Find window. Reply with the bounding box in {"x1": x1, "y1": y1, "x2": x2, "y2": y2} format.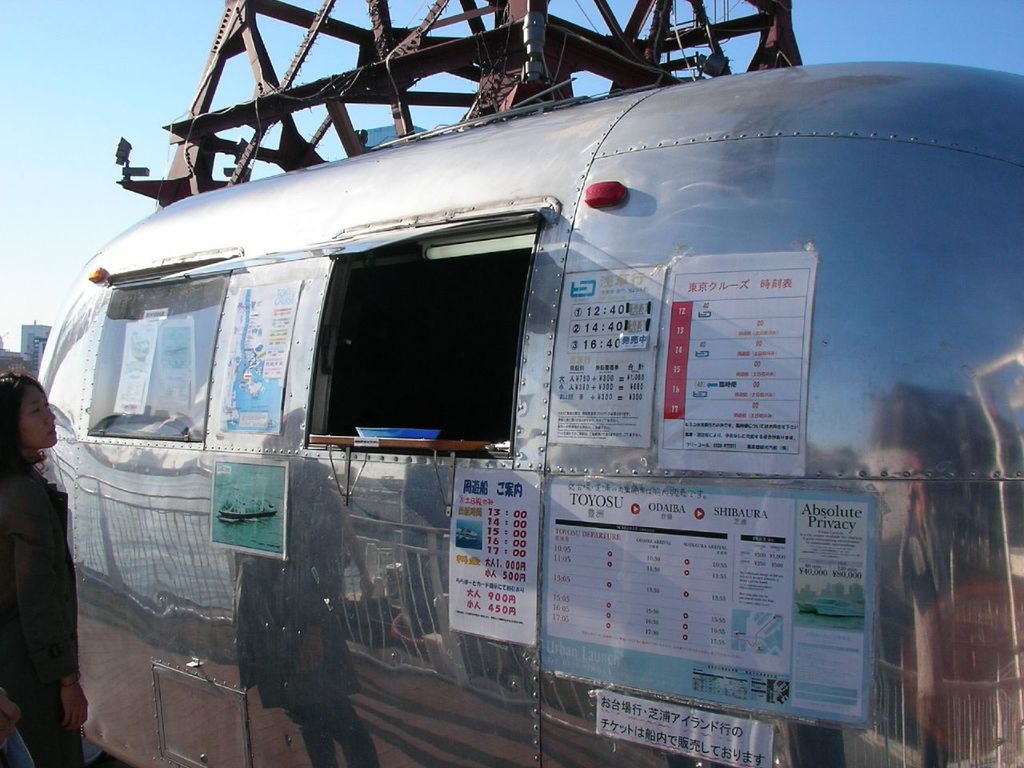
{"x1": 308, "y1": 202, "x2": 550, "y2": 456}.
